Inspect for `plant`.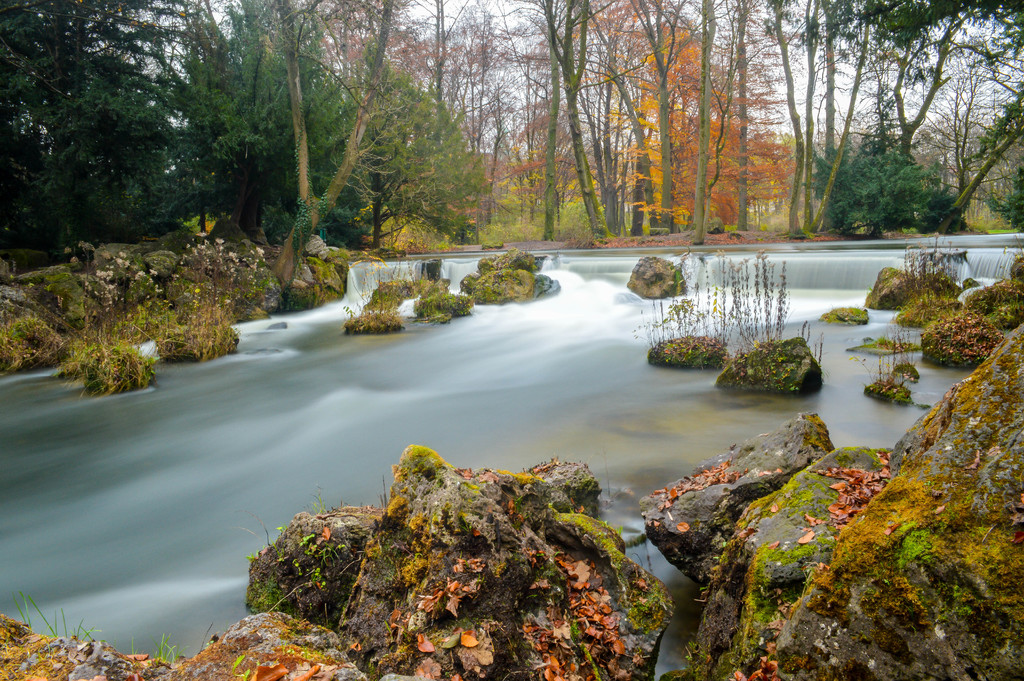
Inspection: {"left": 671, "top": 265, "right": 686, "bottom": 294}.
